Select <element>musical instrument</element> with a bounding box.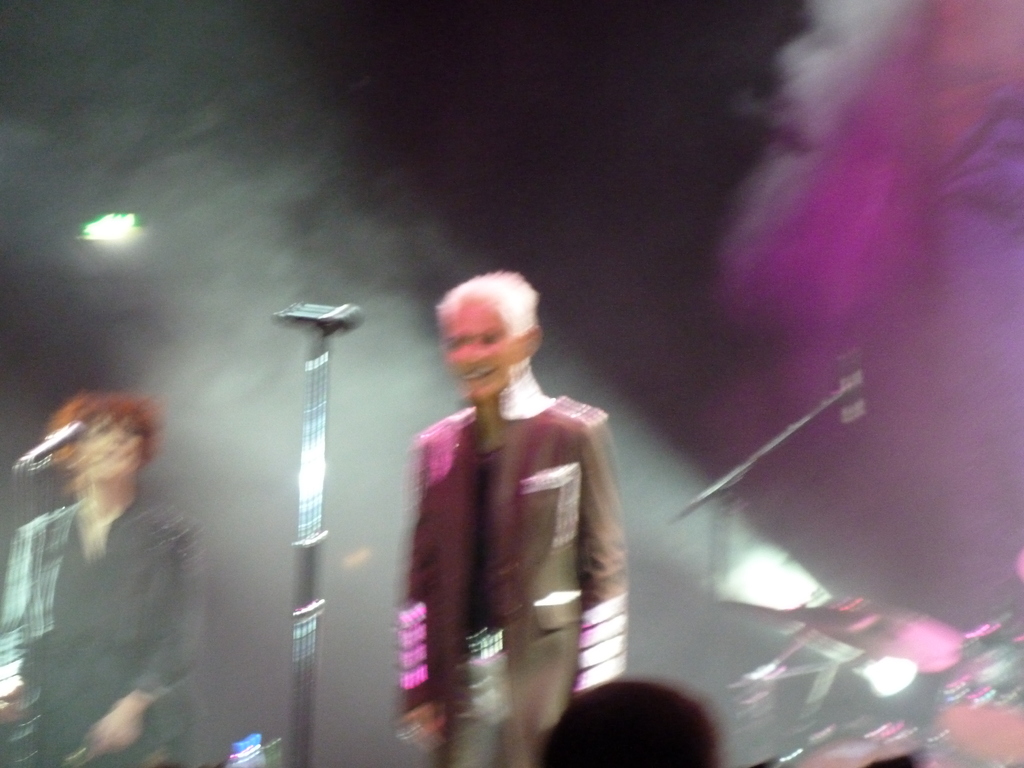
[788, 604, 967, 673].
